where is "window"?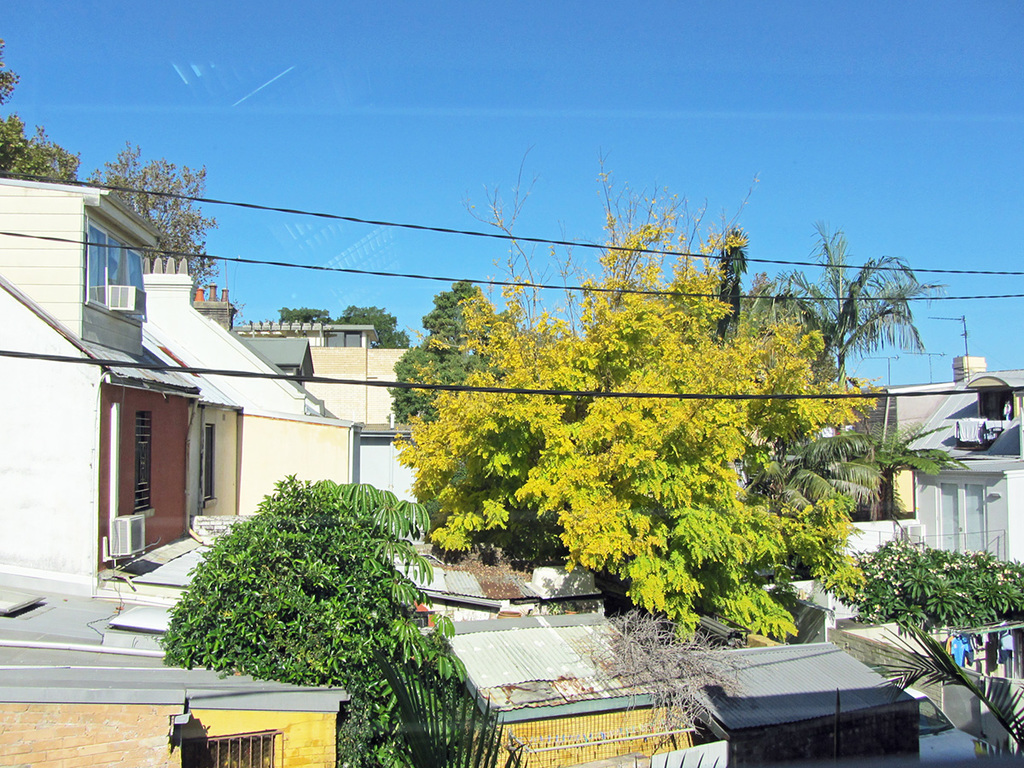
select_region(320, 326, 363, 347).
